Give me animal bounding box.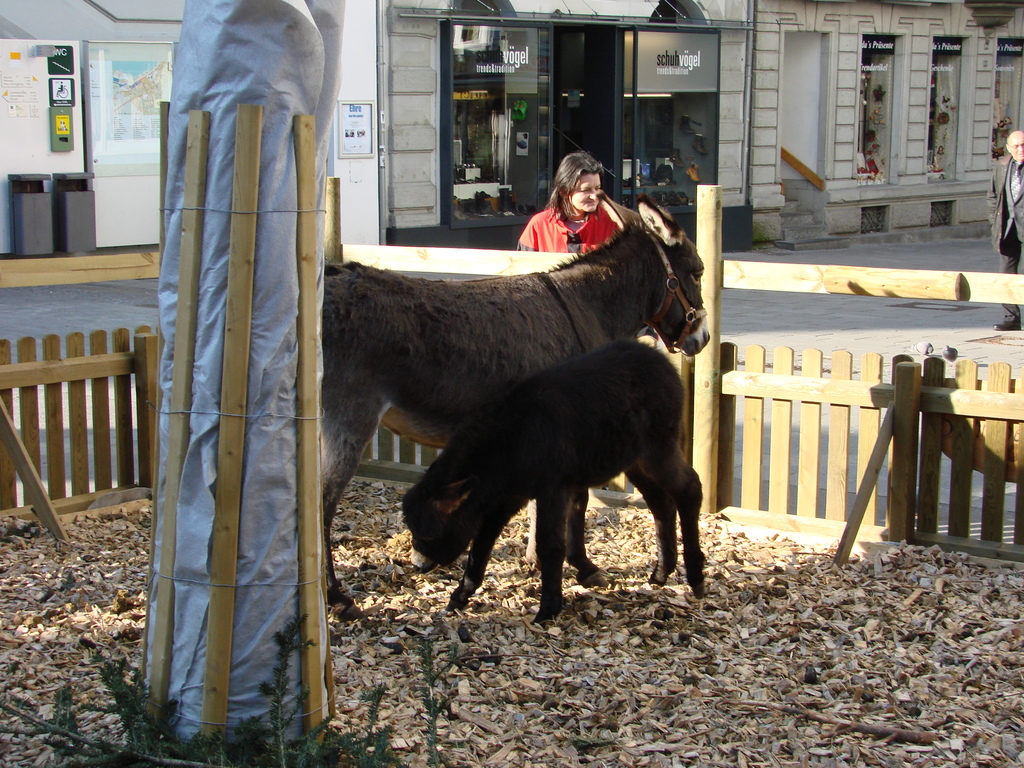
(x1=323, y1=200, x2=710, y2=616).
